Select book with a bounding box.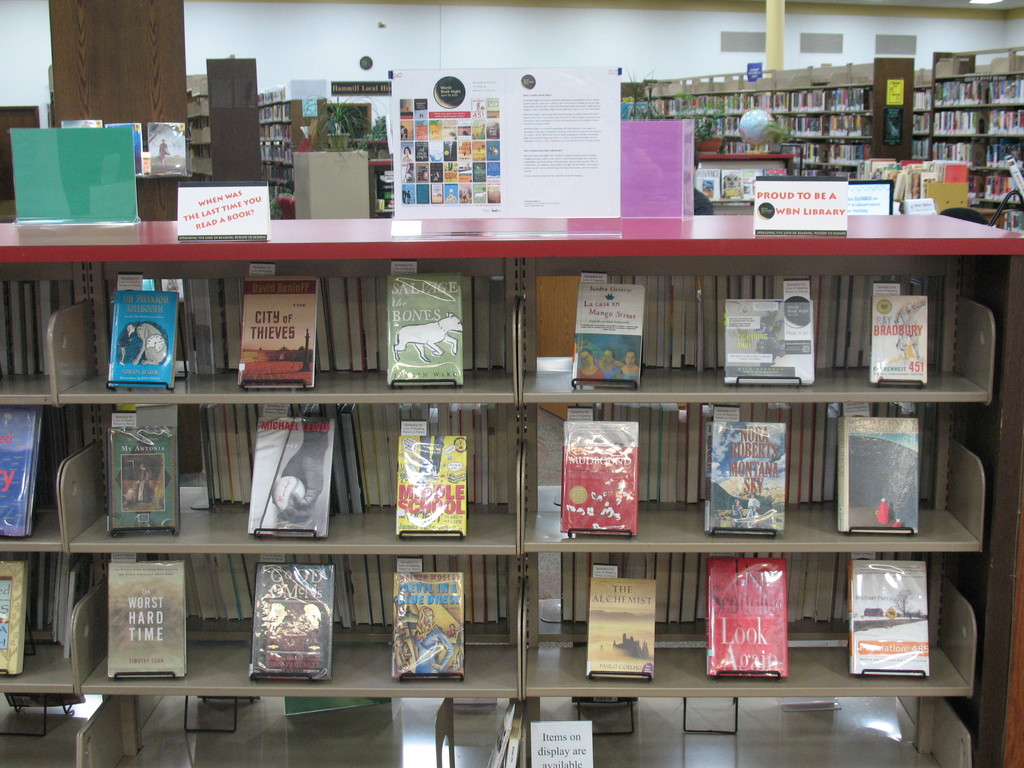
detection(107, 422, 182, 540).
